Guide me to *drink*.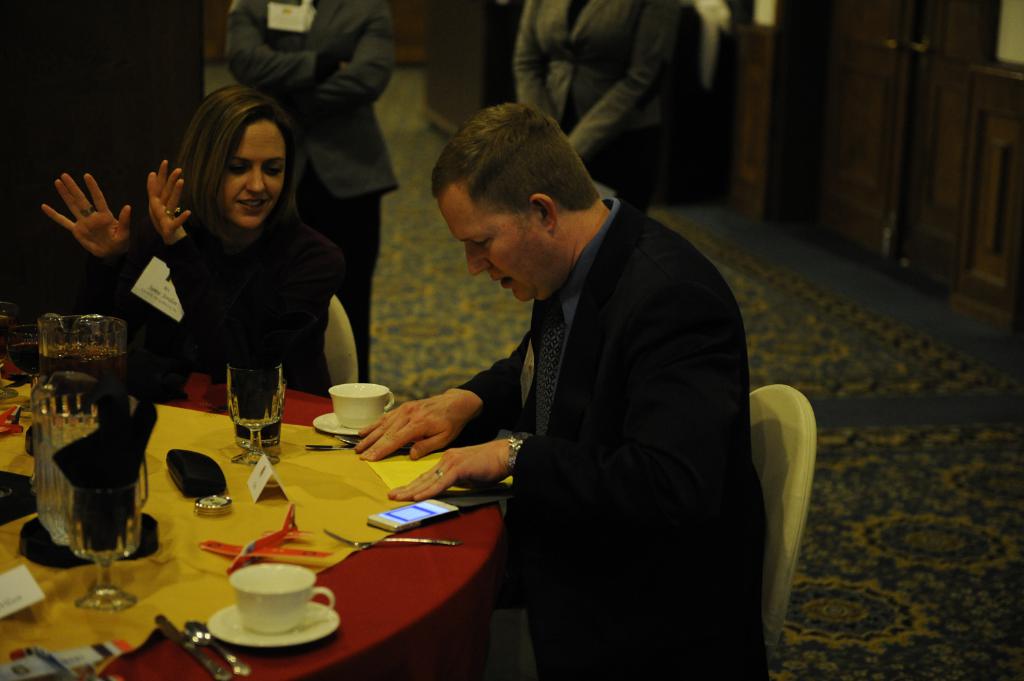
Guidance: (left=10, top=343, right=42, bottom=375).
